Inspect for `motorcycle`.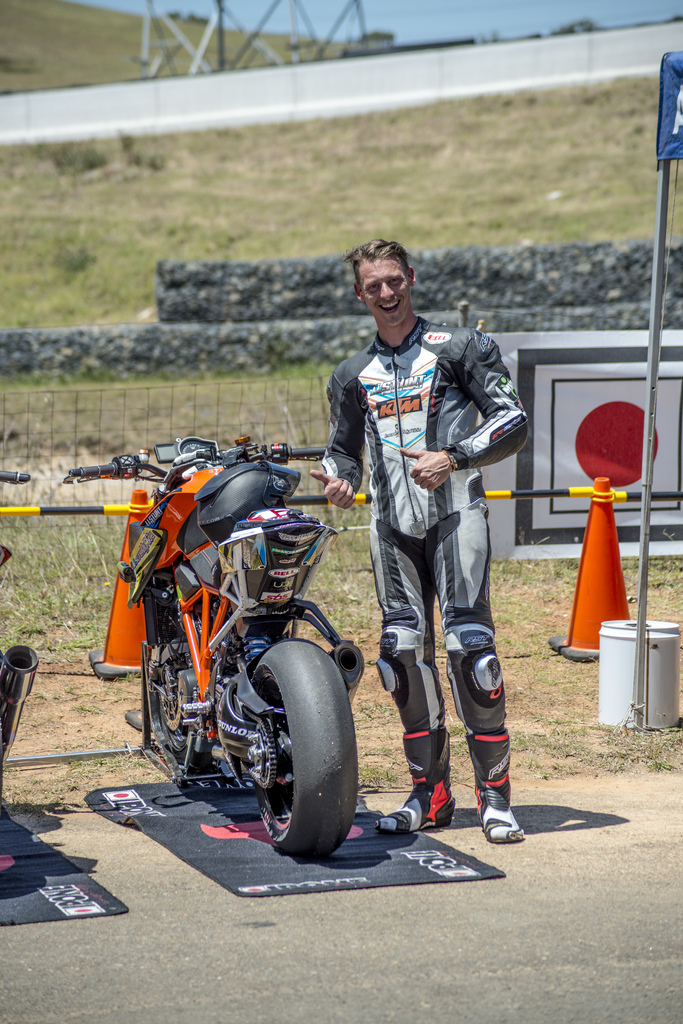
Inspection: x1=1, y1=467, x2=38, y2=794.
